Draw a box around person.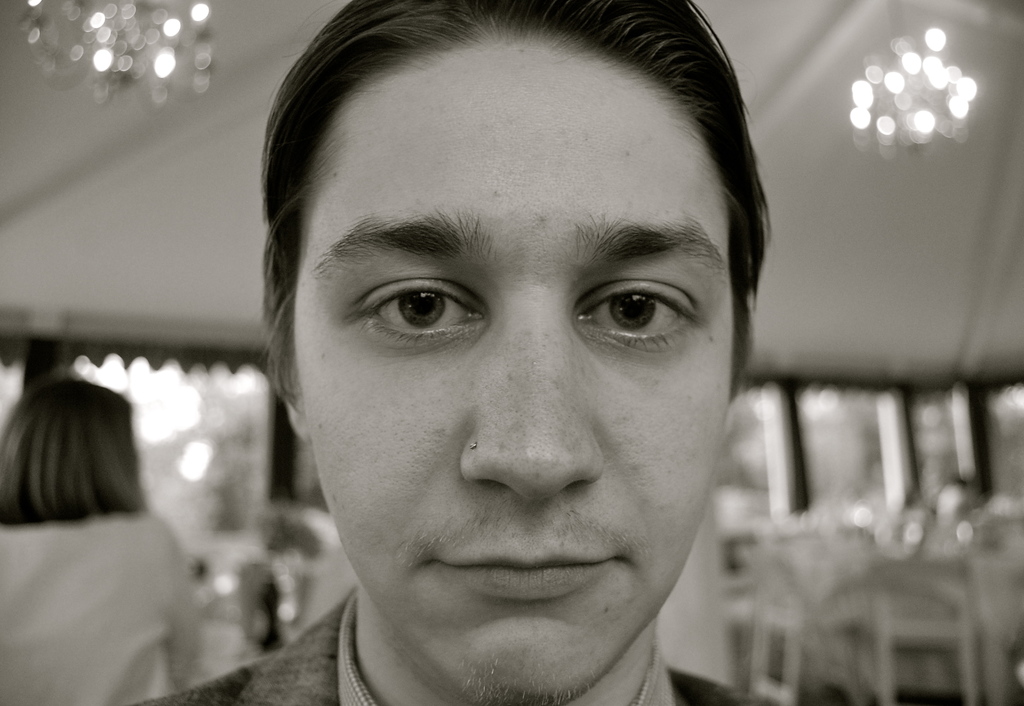
pyautogui.locateOnScreen(0, 370, 200, 705).
